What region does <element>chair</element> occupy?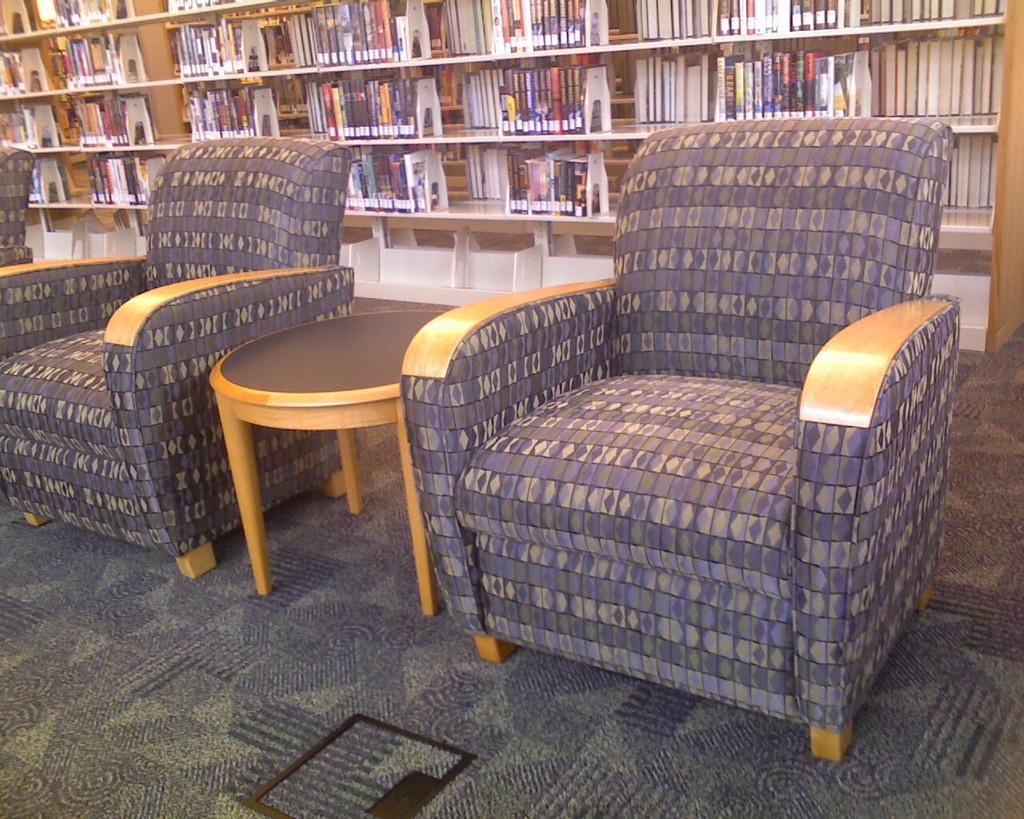
region(439, 101, 1006, 747).
